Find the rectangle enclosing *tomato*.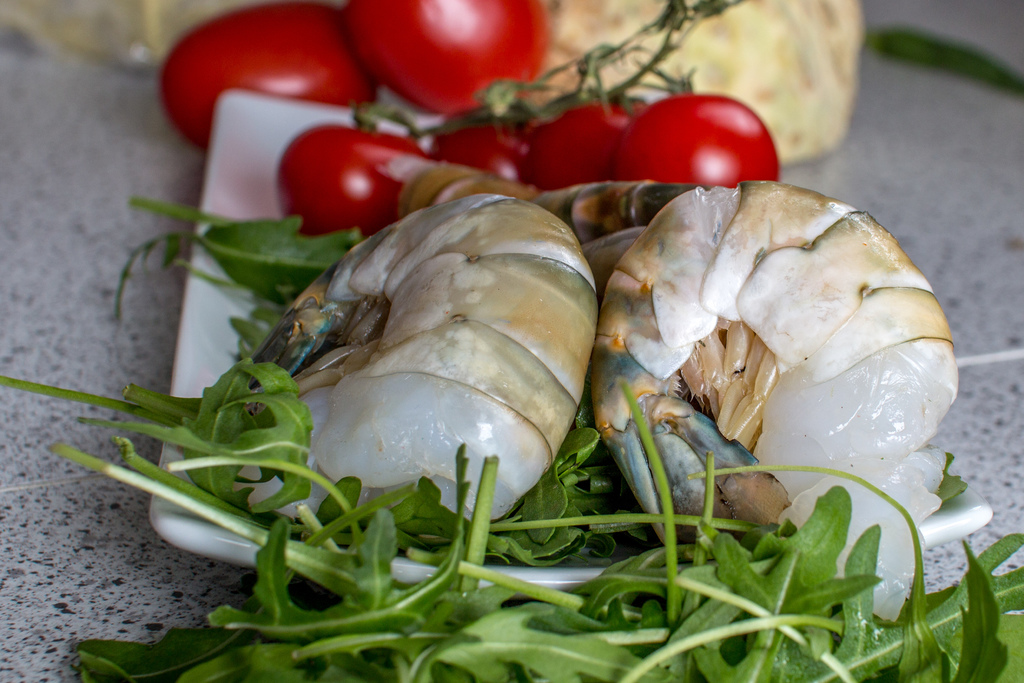
{"left": 341, "top": 0, "right": 557, "bottom": 126}.
